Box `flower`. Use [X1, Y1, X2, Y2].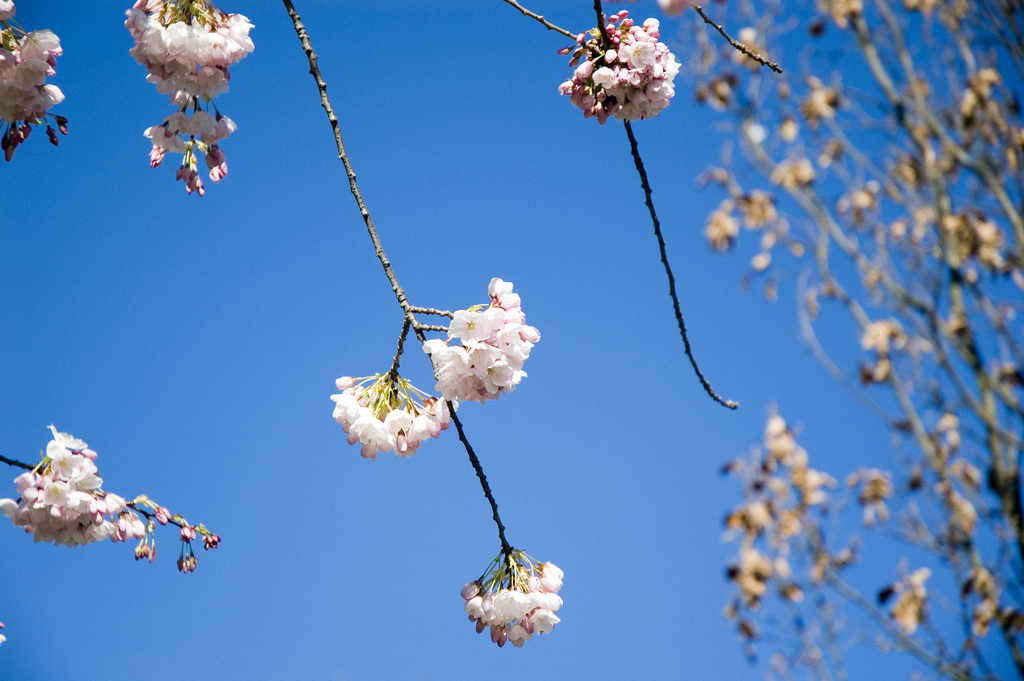
[129, 0, 260, 199].
